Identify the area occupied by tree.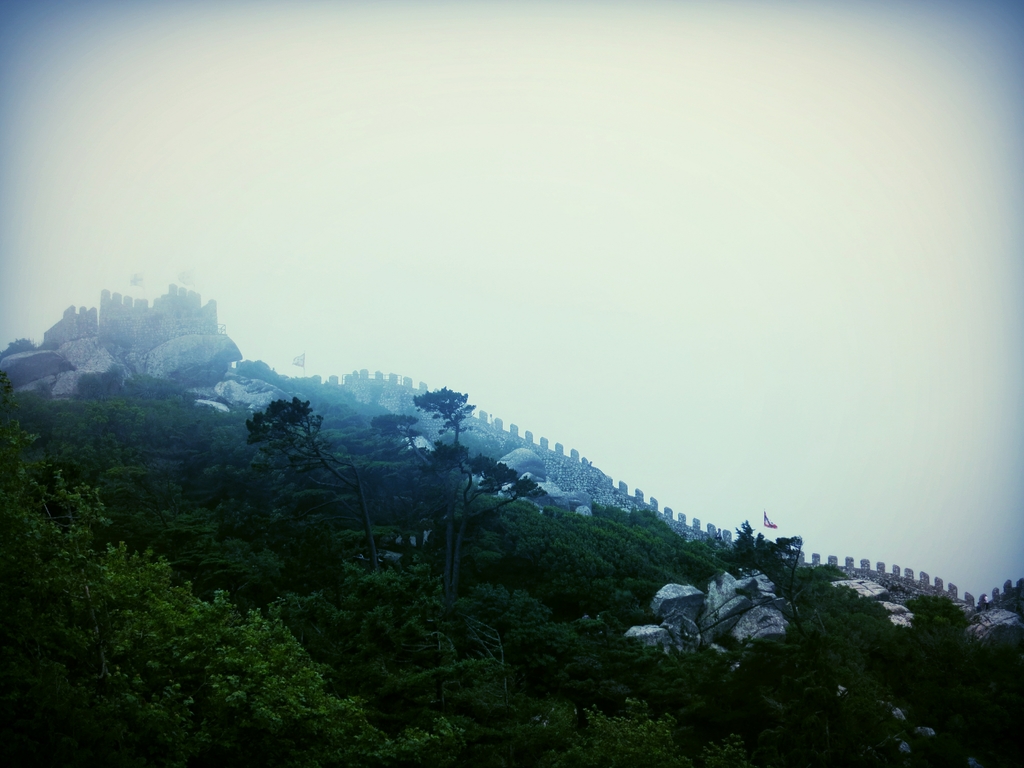
Area: <bbox>373, 387, 541, 606</bbox>.
